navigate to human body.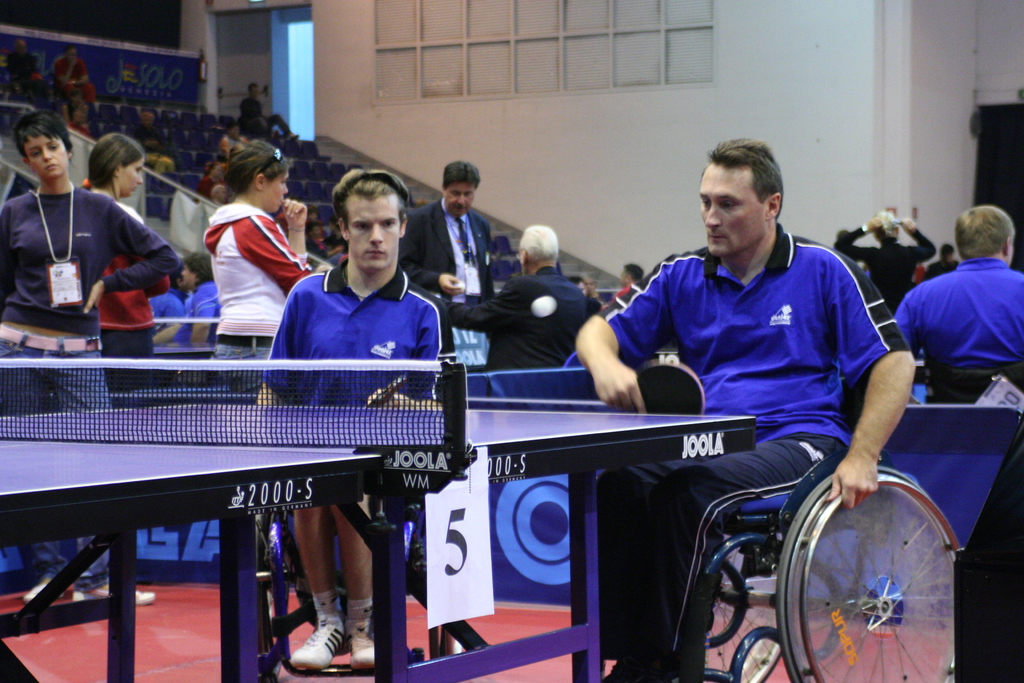
Navigation target: {"left": 131, "top": 126, "right": 177, "bottom": 173}.
